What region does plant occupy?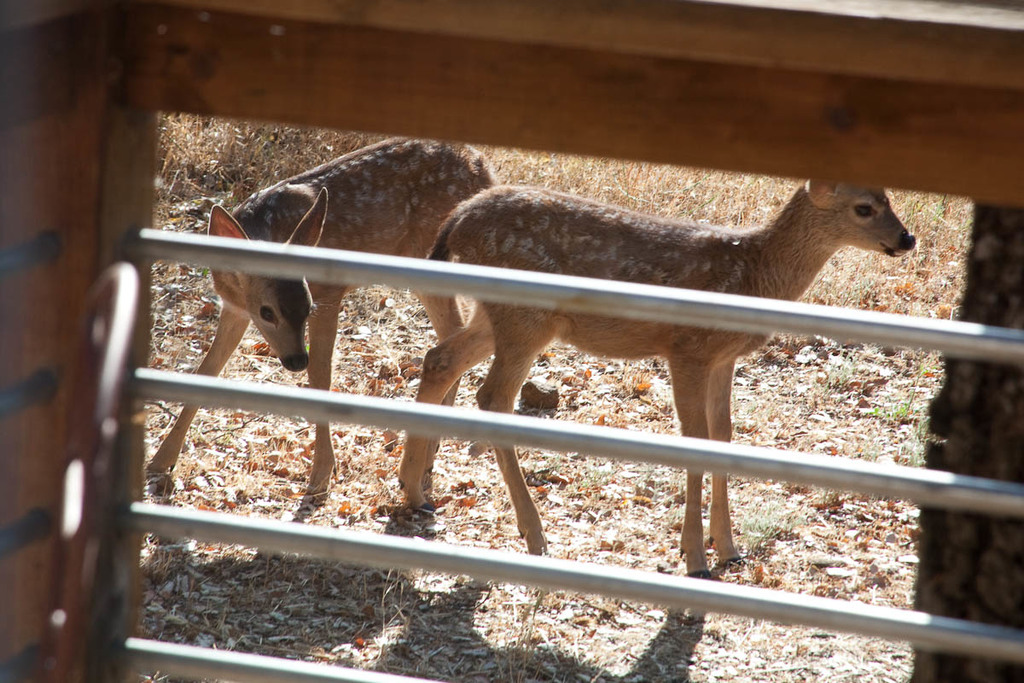
left=866, top=398, right=911, bottom=427.
